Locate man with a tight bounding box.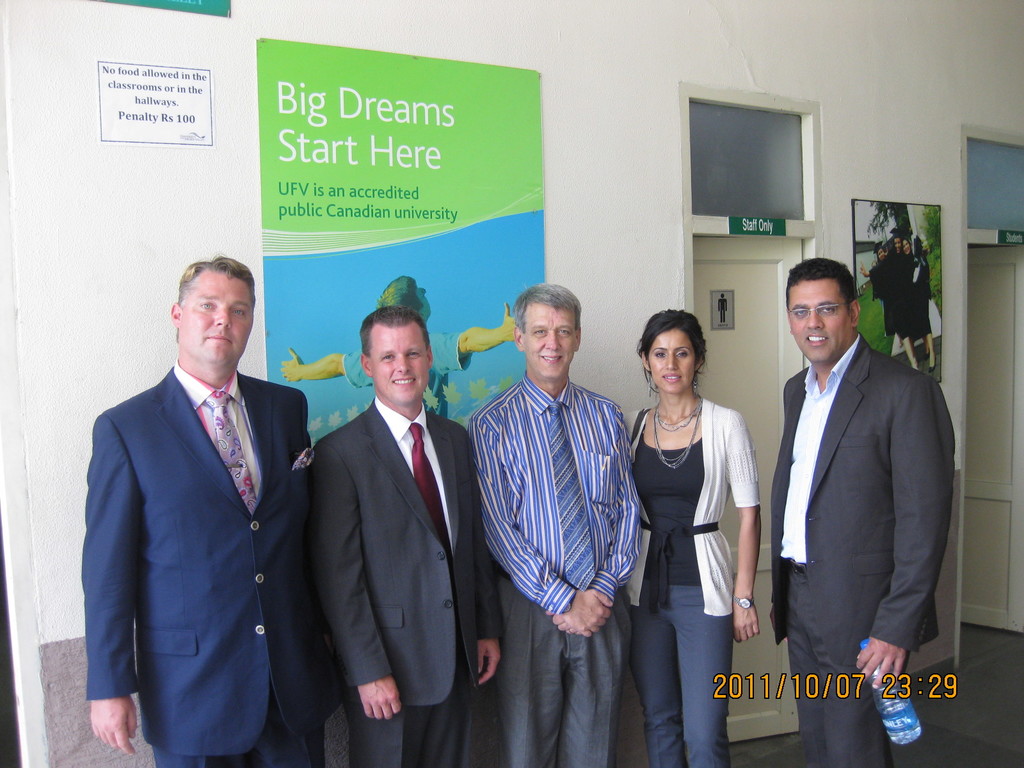
locate(769, 252, 943, 767).
